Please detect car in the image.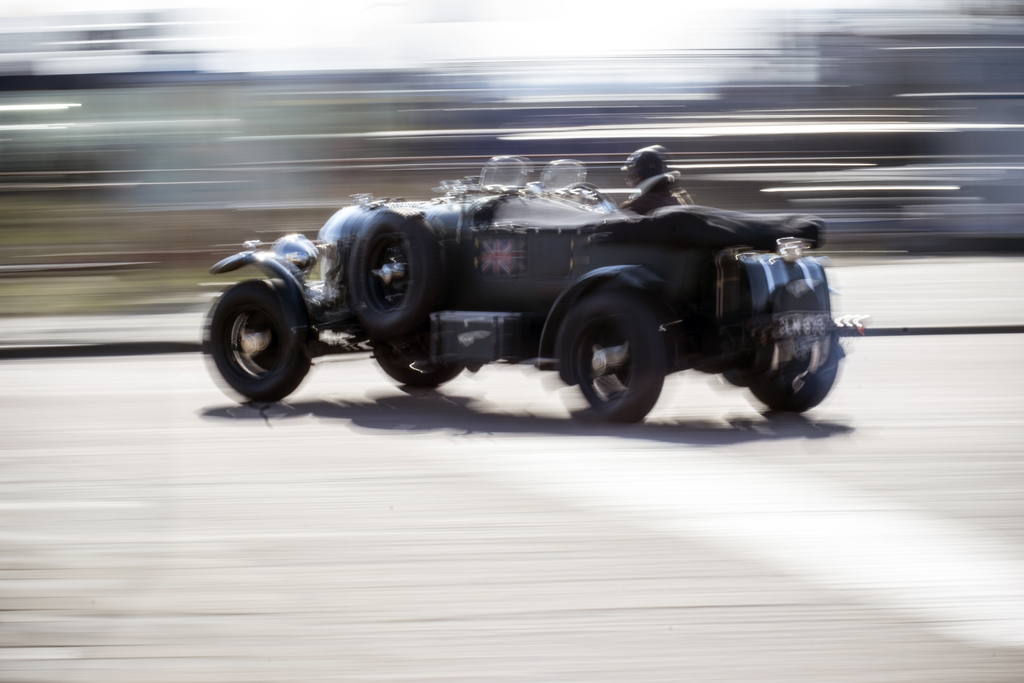
[201, 157, 852, 434].
